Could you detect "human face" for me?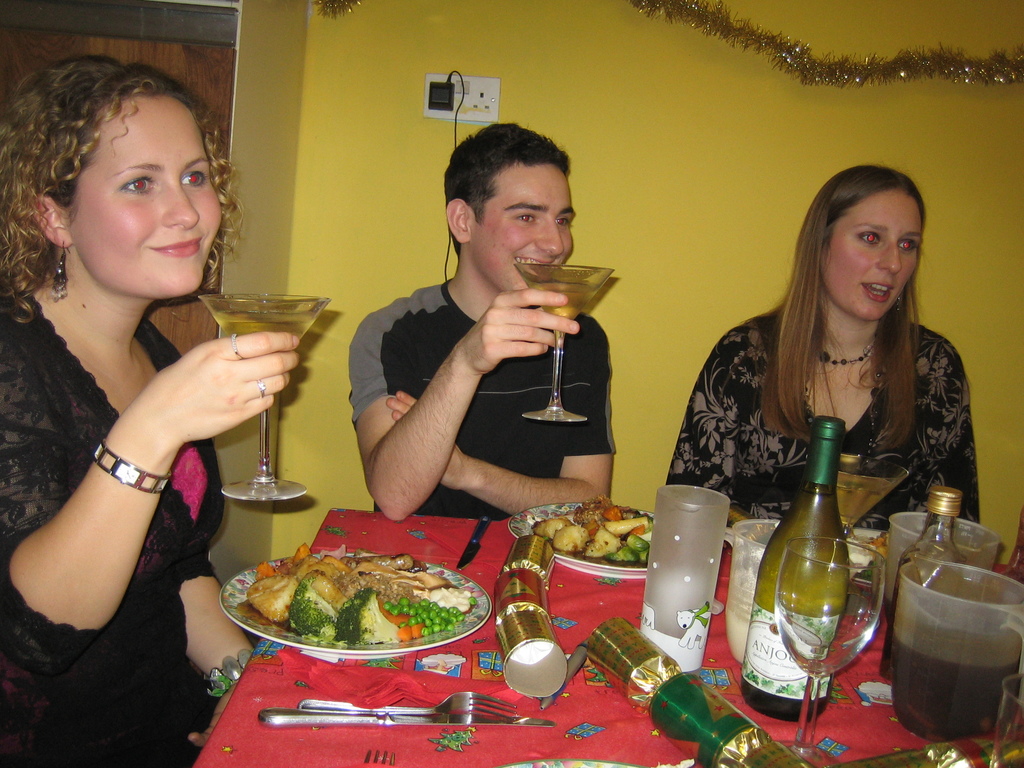
Detection result: <bbox>473, 166, 576, 294</bbox>.
